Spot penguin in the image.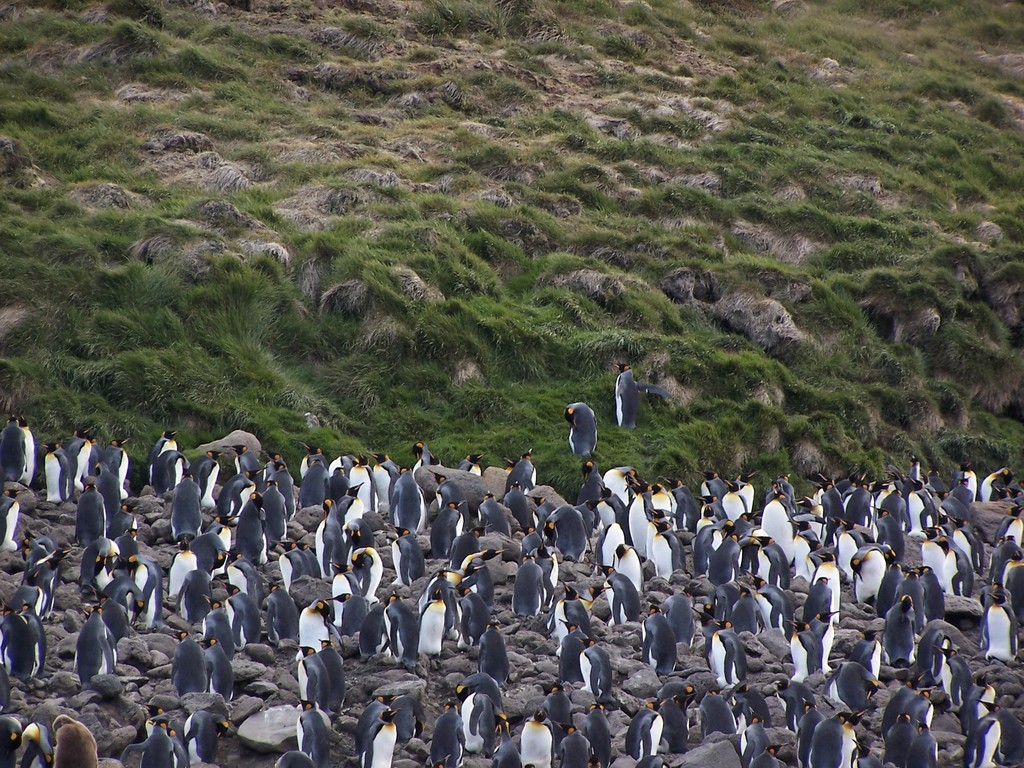
penguin found at Rect(221, 577, 262, 648).
